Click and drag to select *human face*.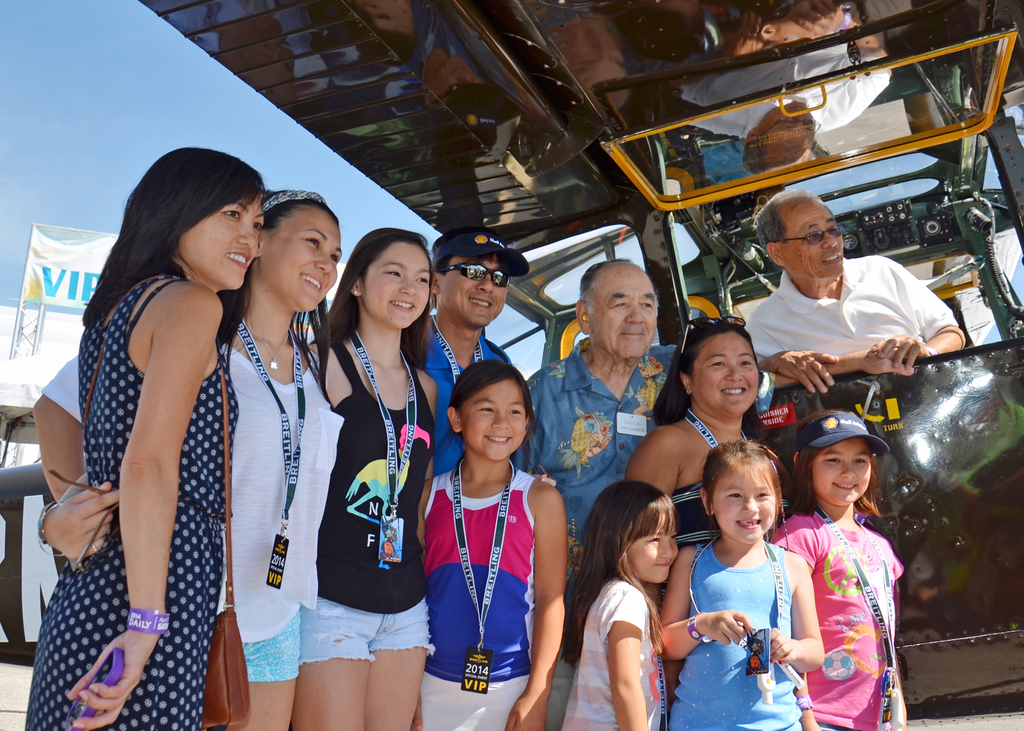
Selection: {"x1": 707, "y1": 460, "x2": 774, "y2": 547}.
